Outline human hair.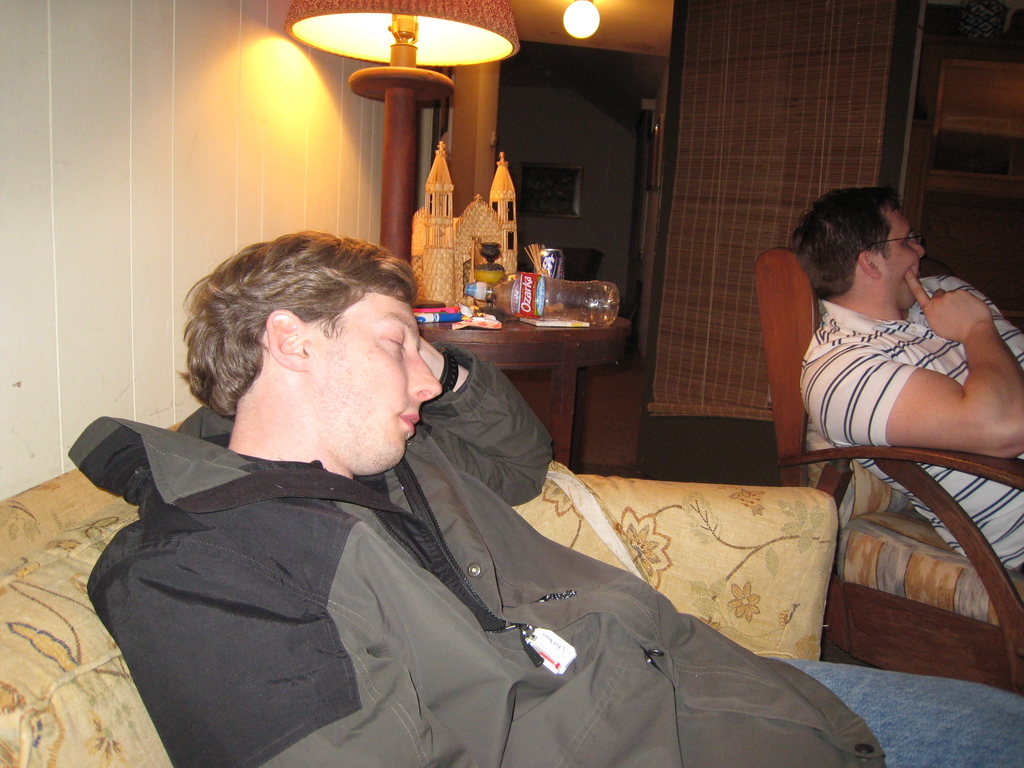
Outline: (x1=789, y1=186, x2=898, y2=299).
